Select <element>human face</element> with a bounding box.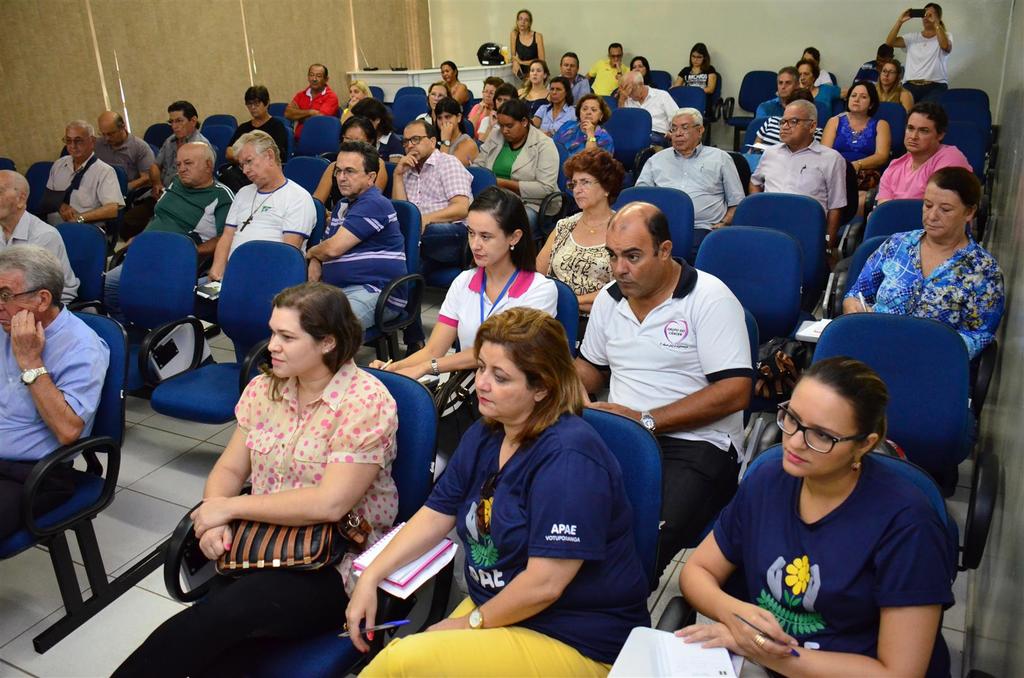
[268, 306, 323, 375].
